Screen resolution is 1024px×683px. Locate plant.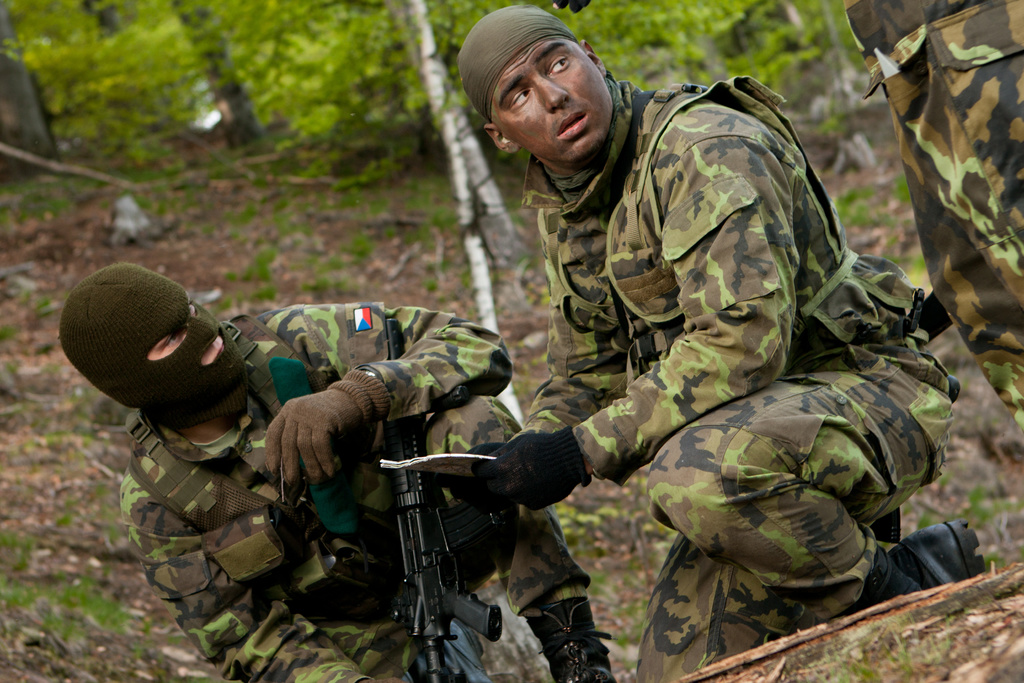
left=893, top=636, right=911, bottom=674.
